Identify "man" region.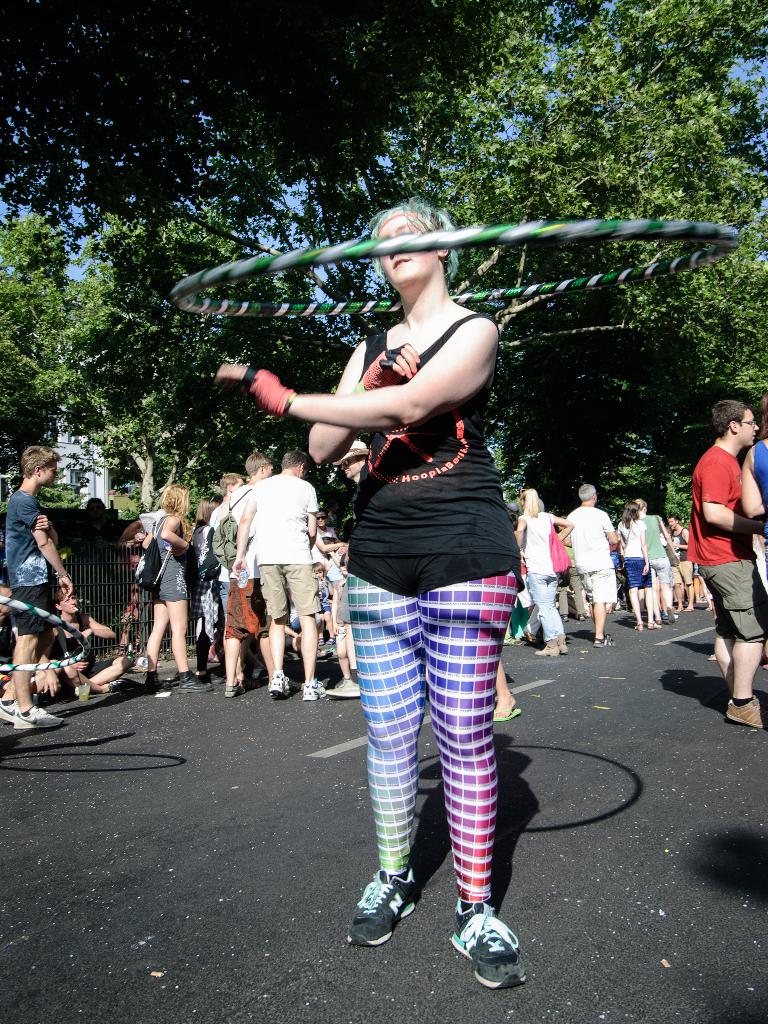
Region: select_region(551, 474, 623, 646).
